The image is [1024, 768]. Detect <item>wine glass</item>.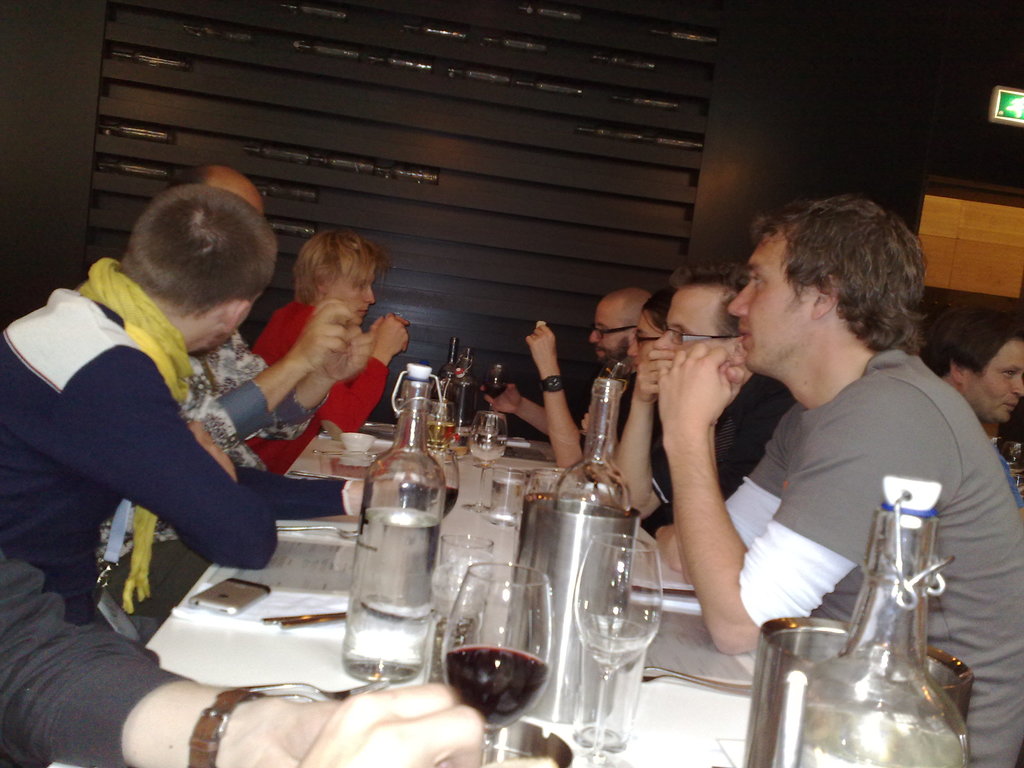
Detection: BBox(444, 560, 553, 766).
